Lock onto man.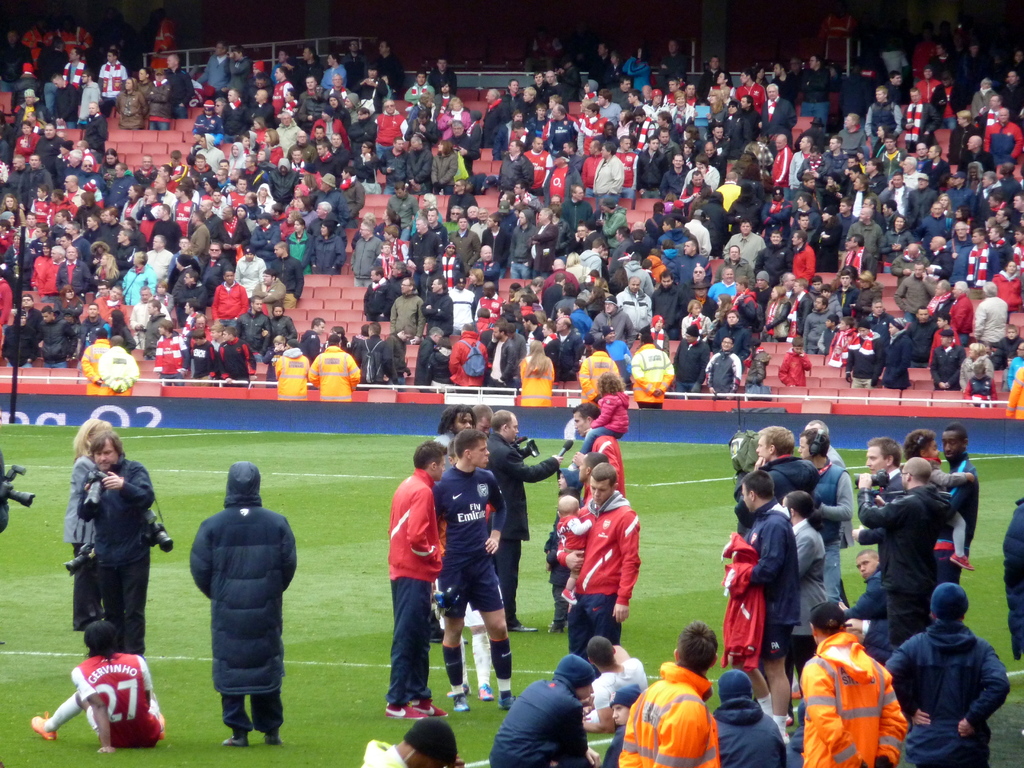
Locked: x1=374, y1=38, x2=405, y2=87.
